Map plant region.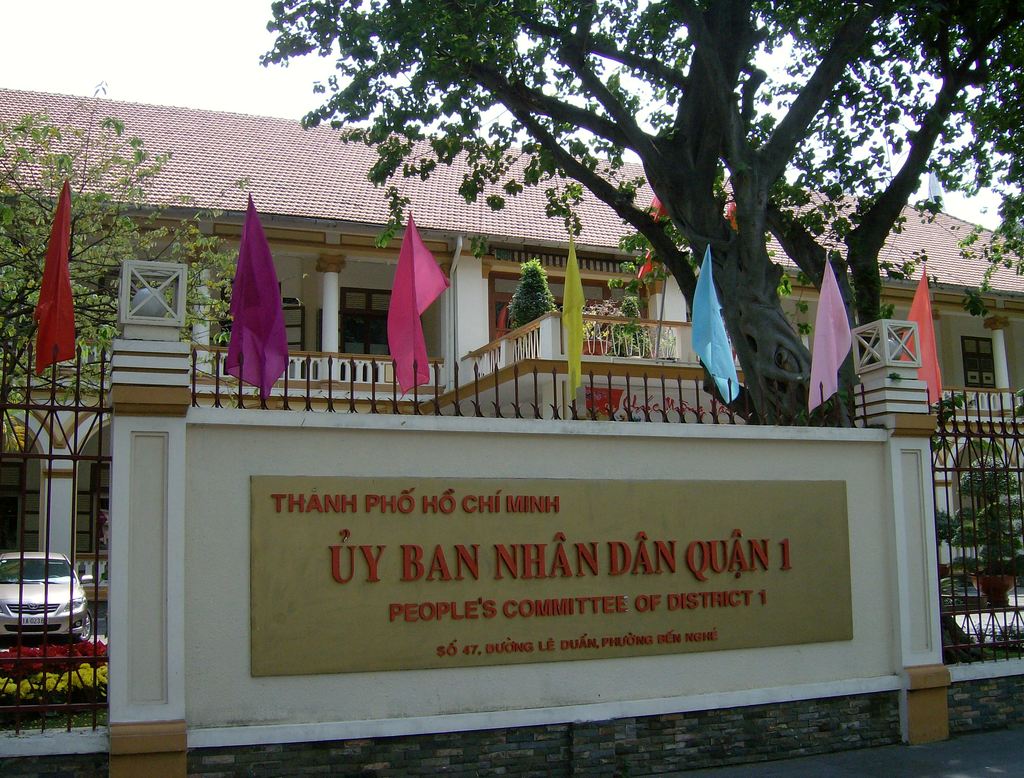
Mapped to [left=952, top=455, right=1023, bottom=586].
